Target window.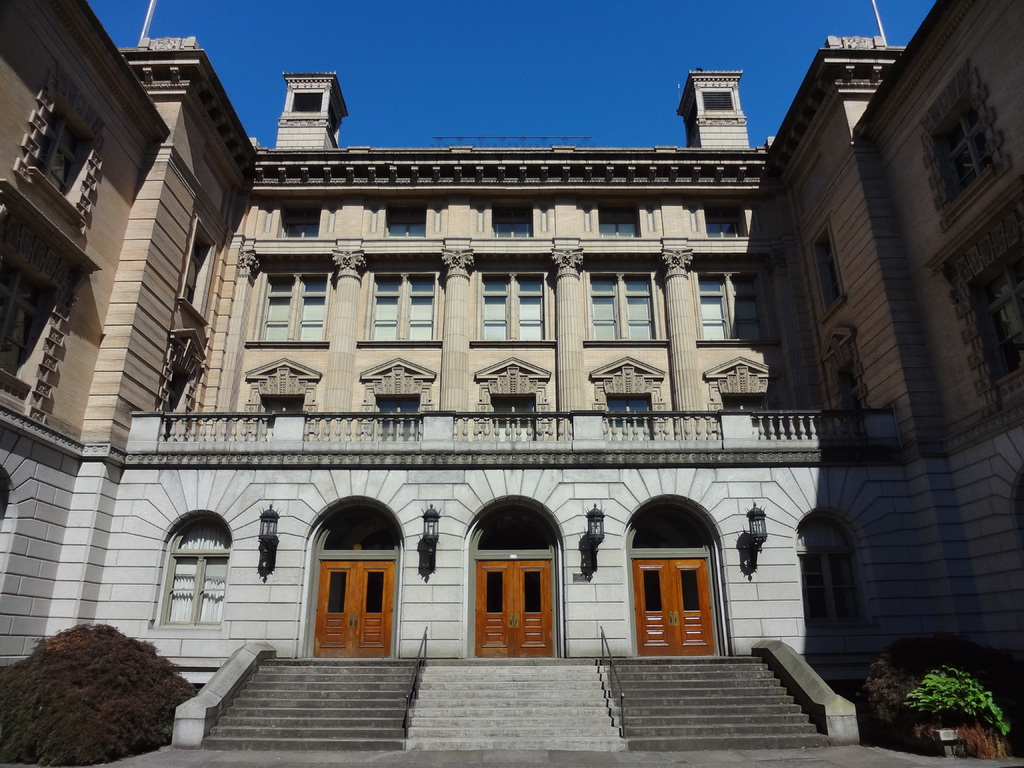
Target region: pyautogui.locateOnScreen(474, 271, 552, 341).
